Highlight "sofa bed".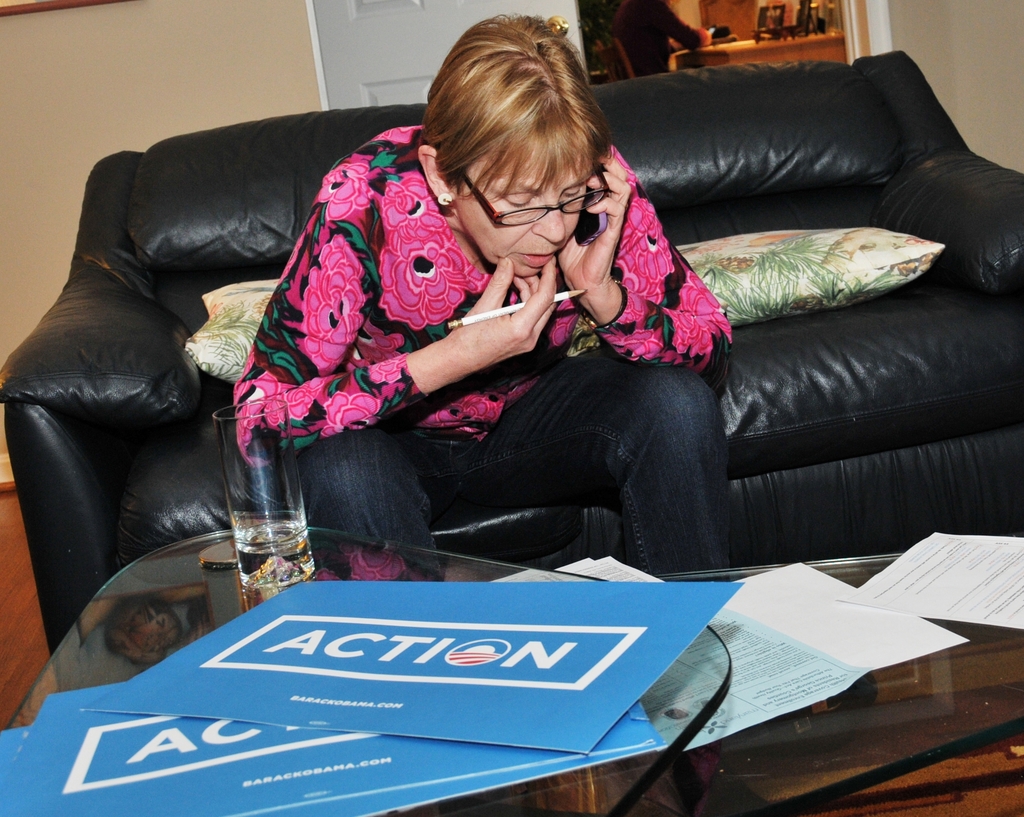
Highlighted region: 0:45:1023:661.
